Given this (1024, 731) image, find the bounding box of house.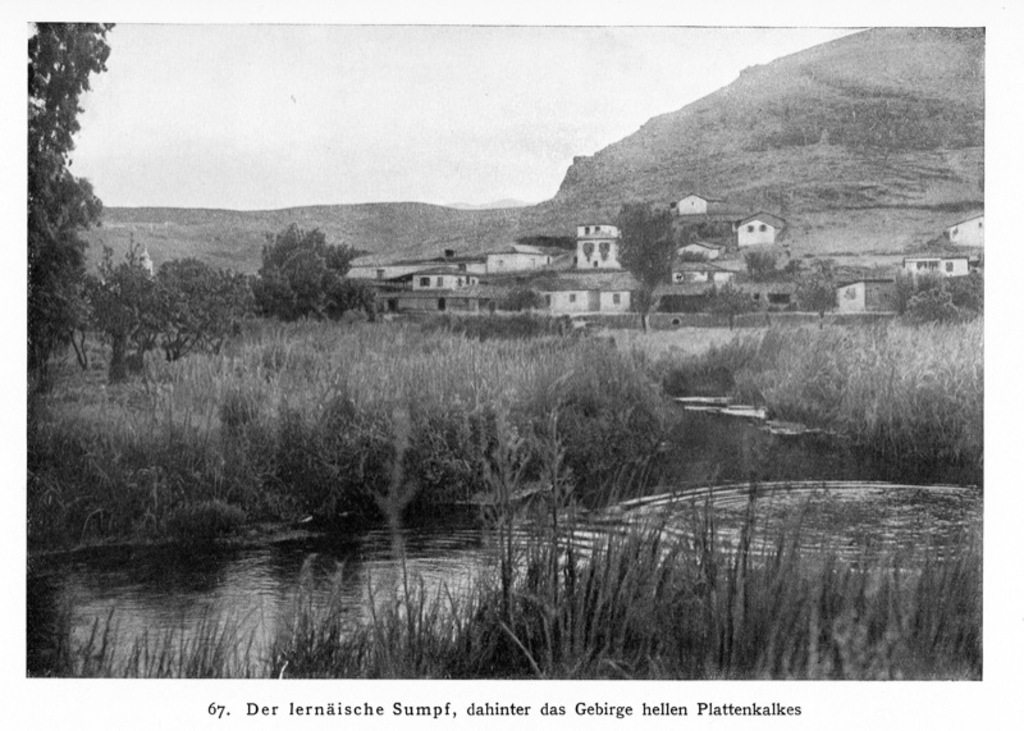
bbox(544, 264, 635, 321).
